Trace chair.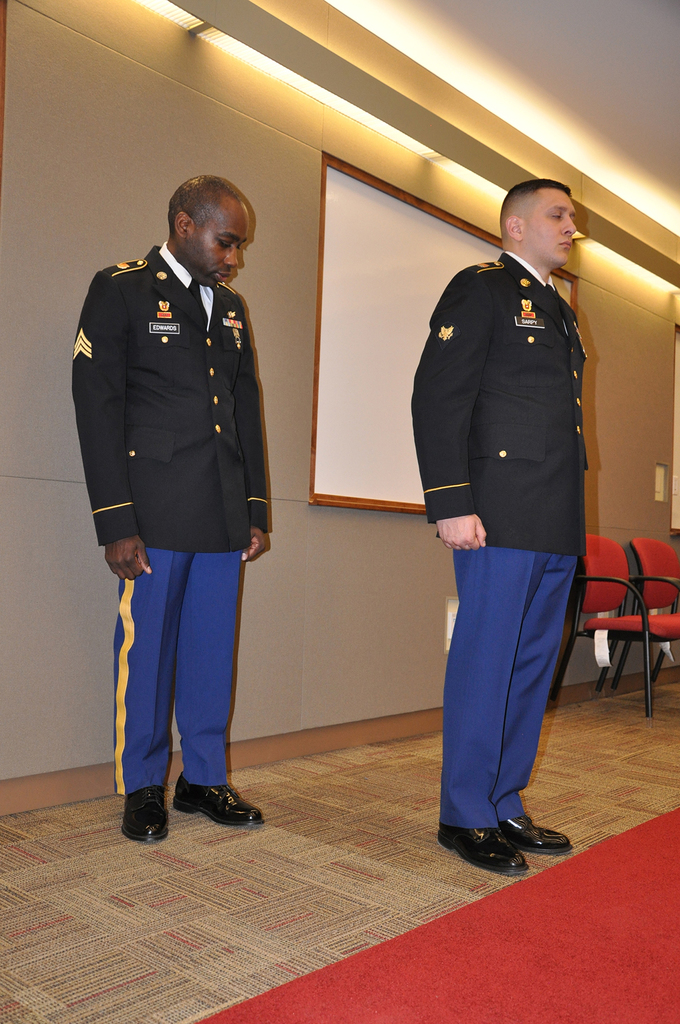
Traced to [x1=610, y1=538, x2=679, y2=686].
